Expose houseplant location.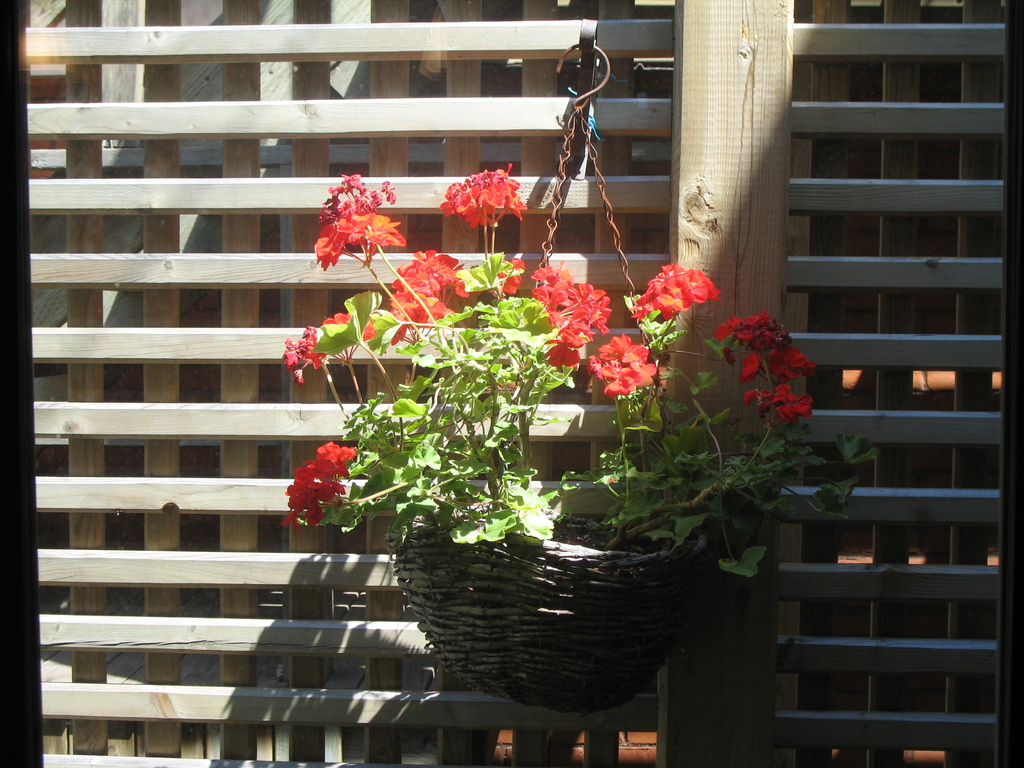
Exposed at box=[305, 156, 893, 707].
